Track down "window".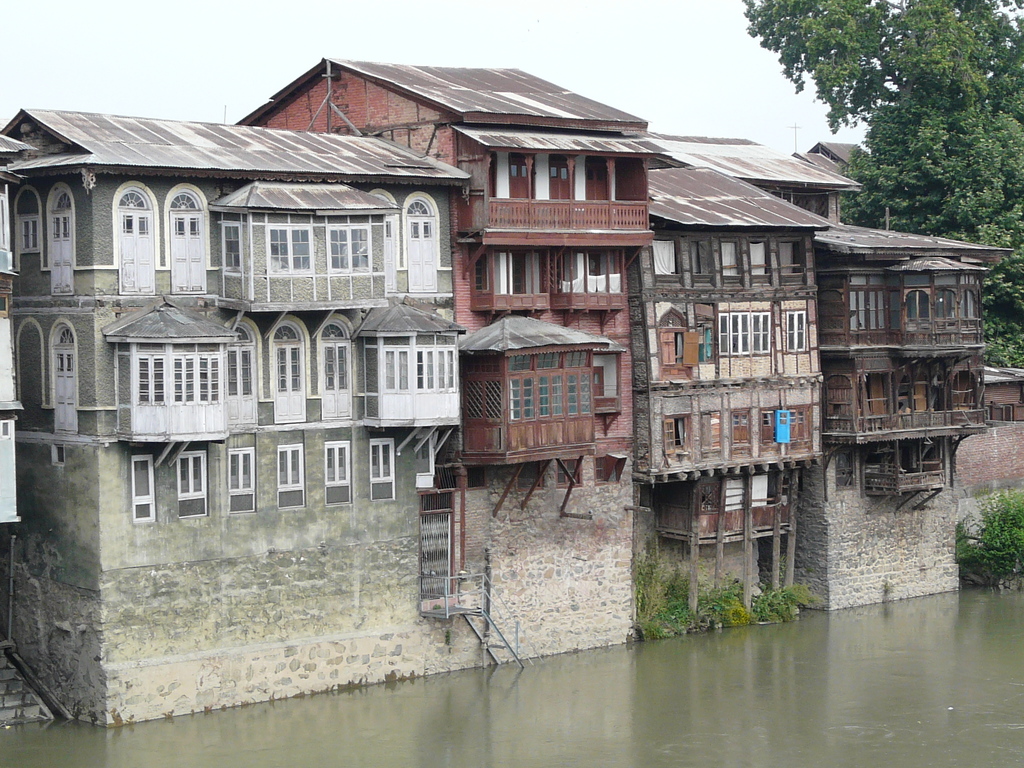
Tracked to <bbox>511, 155, 532, 192</bbox>.
